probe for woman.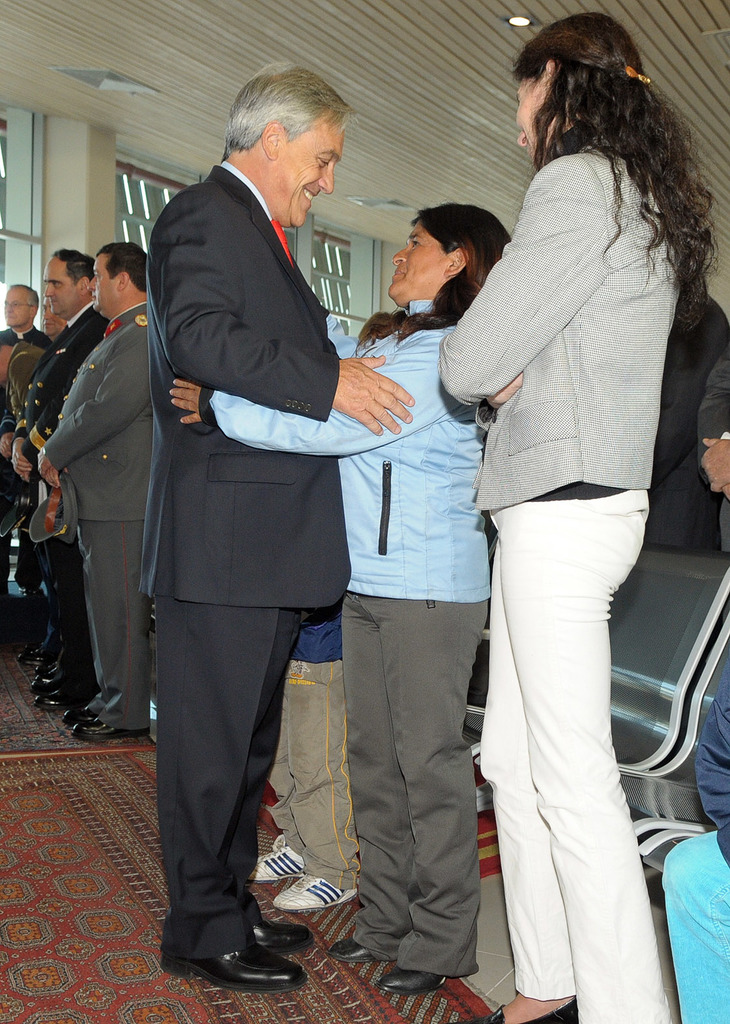
Probe result: left=172, top=201, right=510, bottom=996.
